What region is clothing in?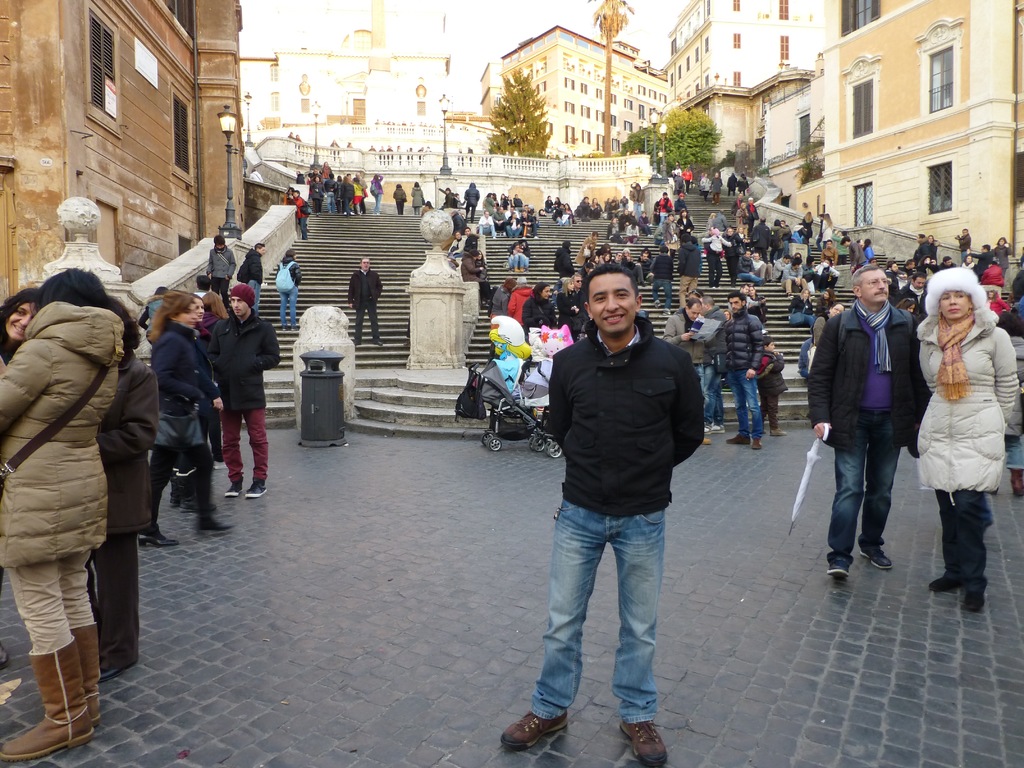
(left=351, top=182, right=362, bottom=209).
